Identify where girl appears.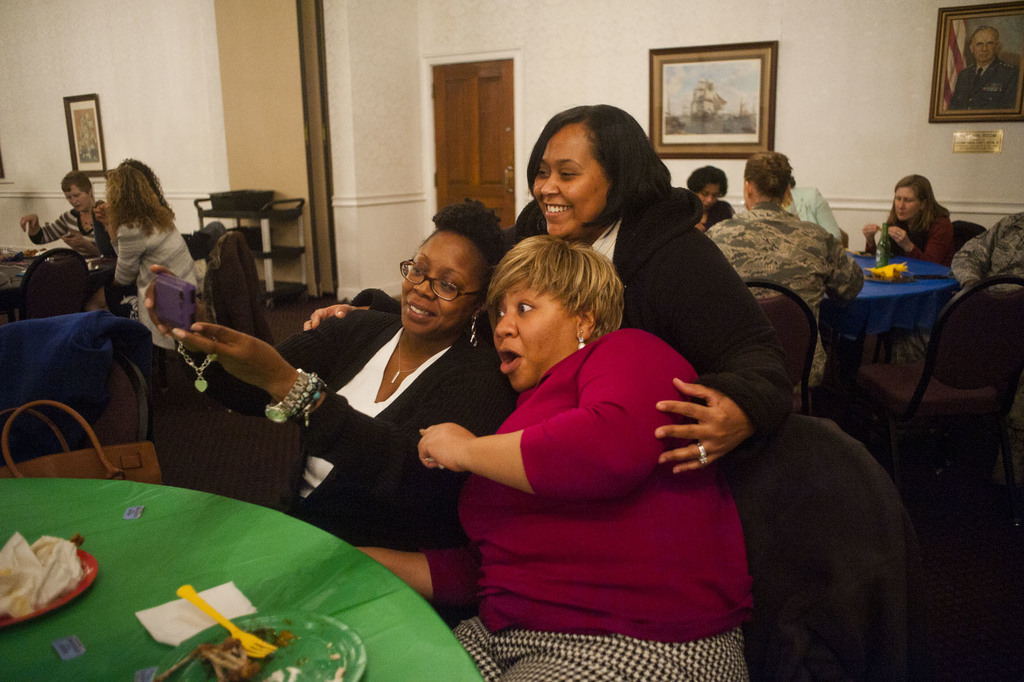
Appears at left=151, top=198, right=504, bottom=531.
